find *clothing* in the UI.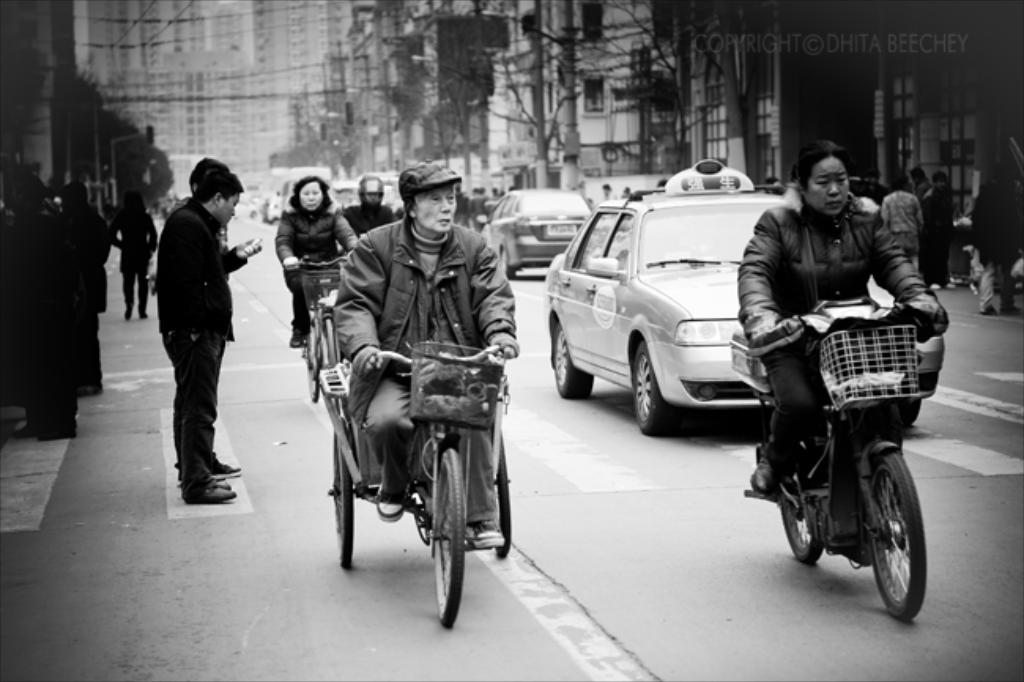
UI element at x1=329, y1=222, x2=526, y2=529.
